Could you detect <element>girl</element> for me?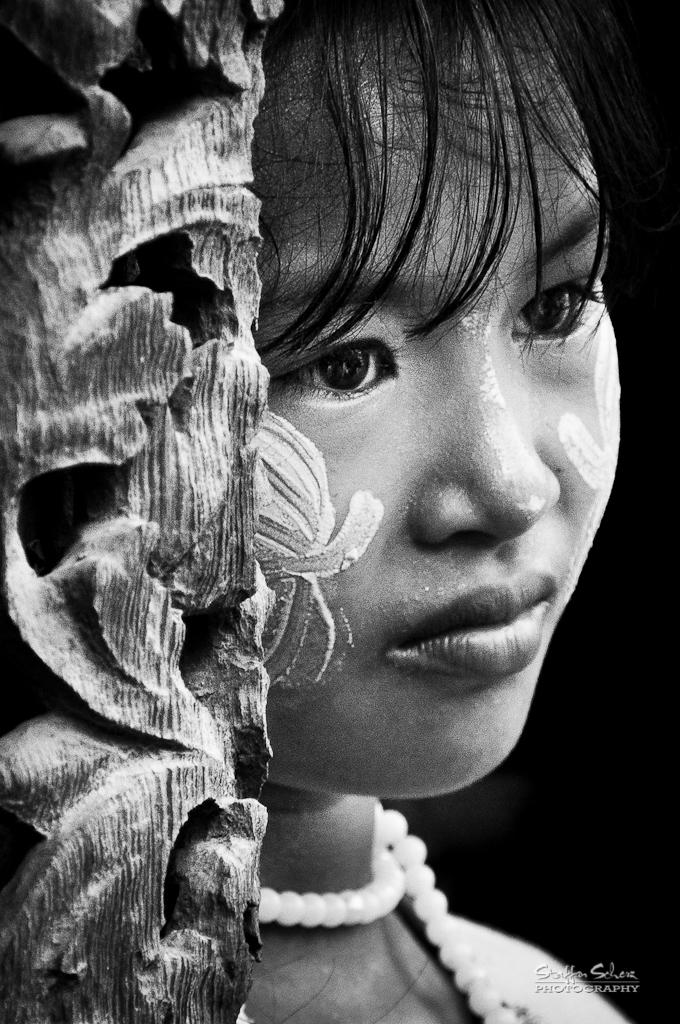
Detection result: x1=250, y1=0, x2=636, y2=1023.
